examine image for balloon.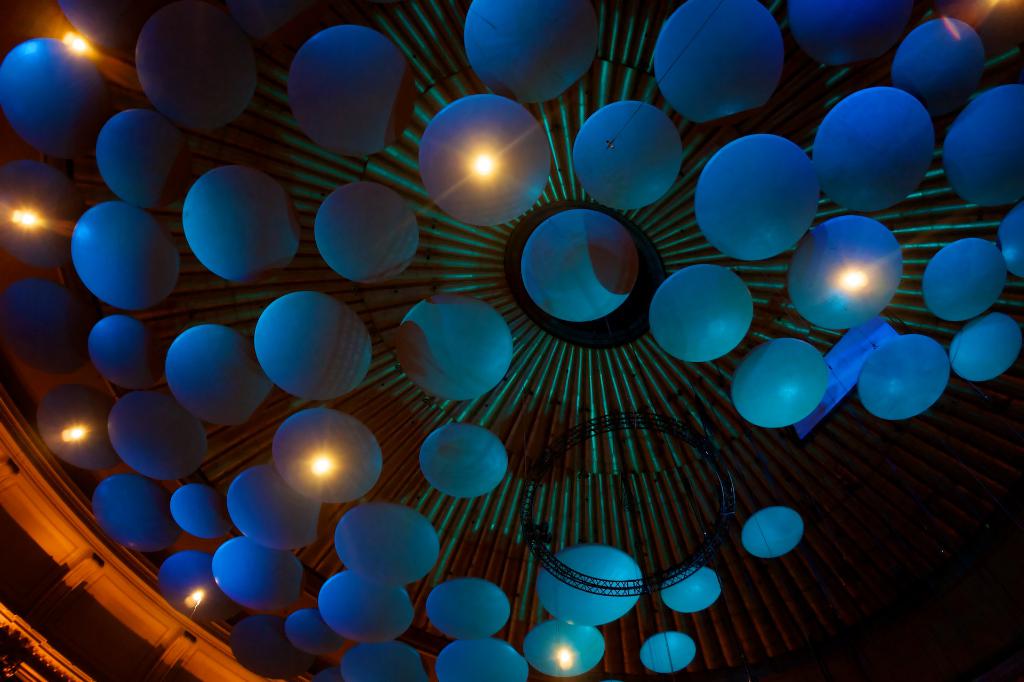
Examination result: select_region(956, 313, 1020, 386).
